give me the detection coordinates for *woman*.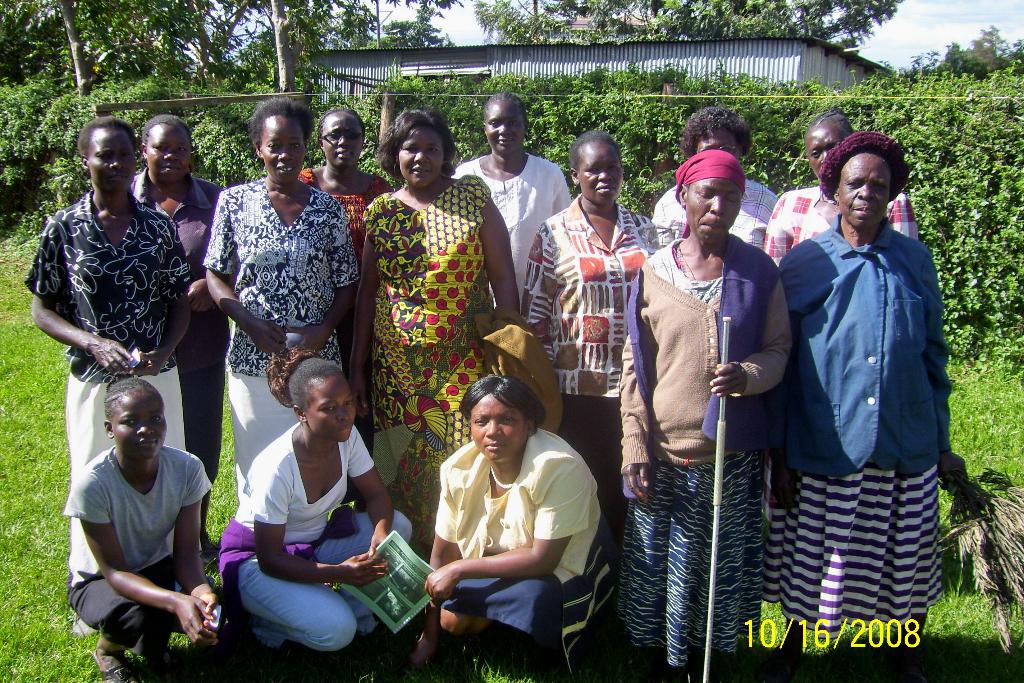
[x1=129, y1=117, x2=226, y2=568].
